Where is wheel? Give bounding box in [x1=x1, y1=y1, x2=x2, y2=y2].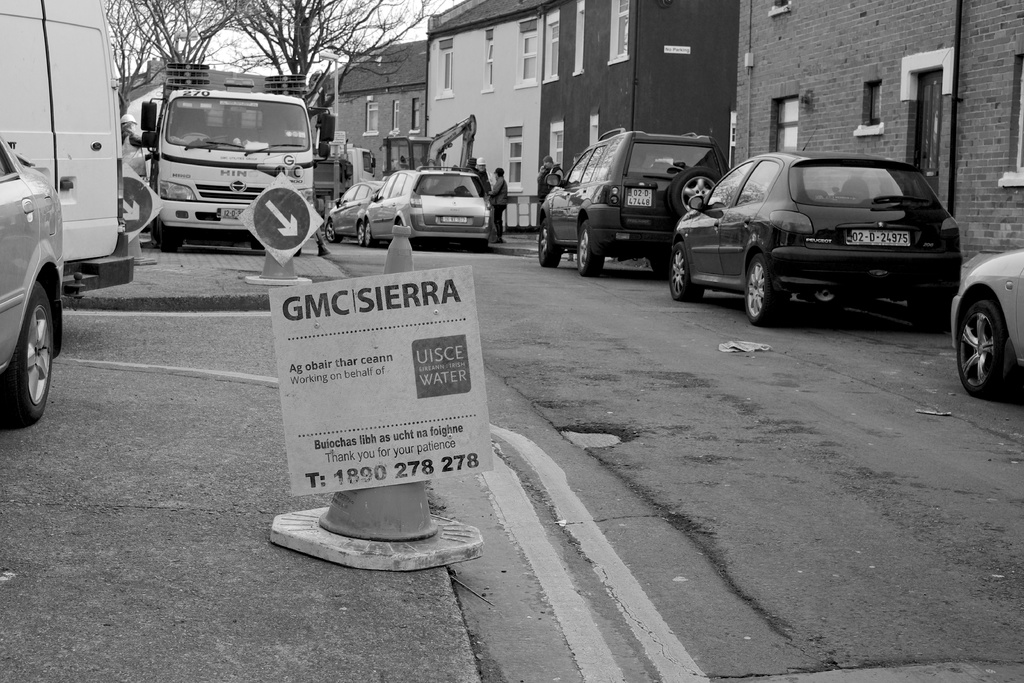
[x1=161, y1=226, x2=177, y2=252].
